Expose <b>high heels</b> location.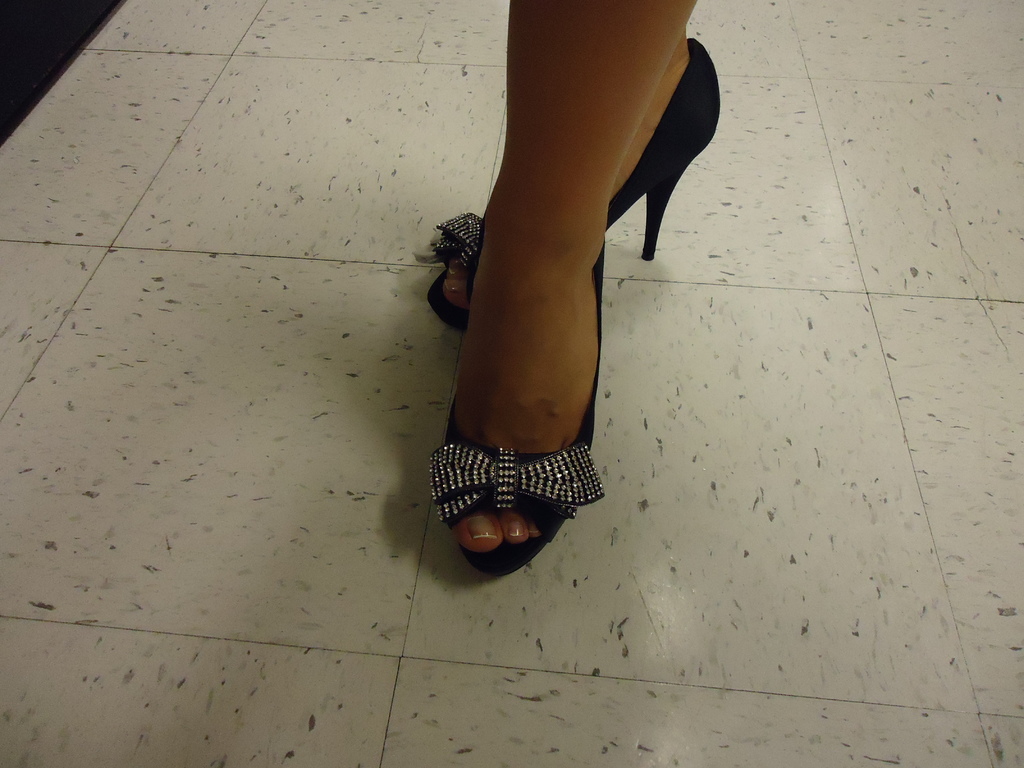
Exposed at pyautogui.locateOnScreen(431, 35, 722, 336).
